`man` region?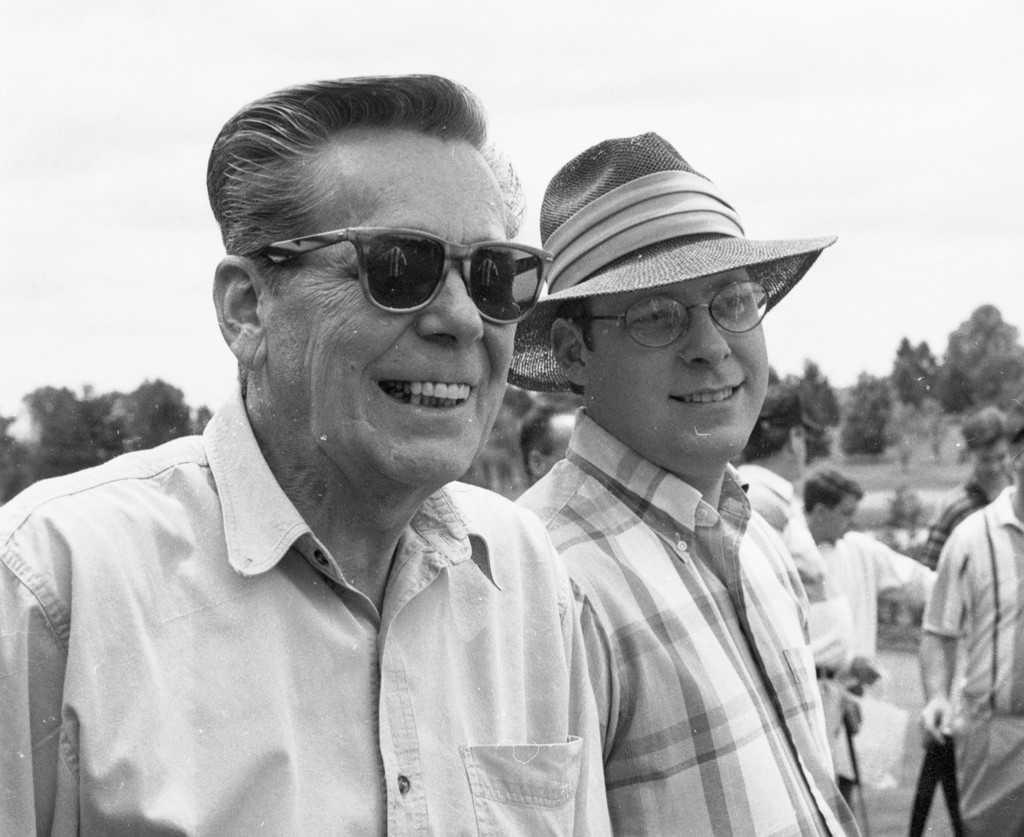
(515, 402, 577, 486)
